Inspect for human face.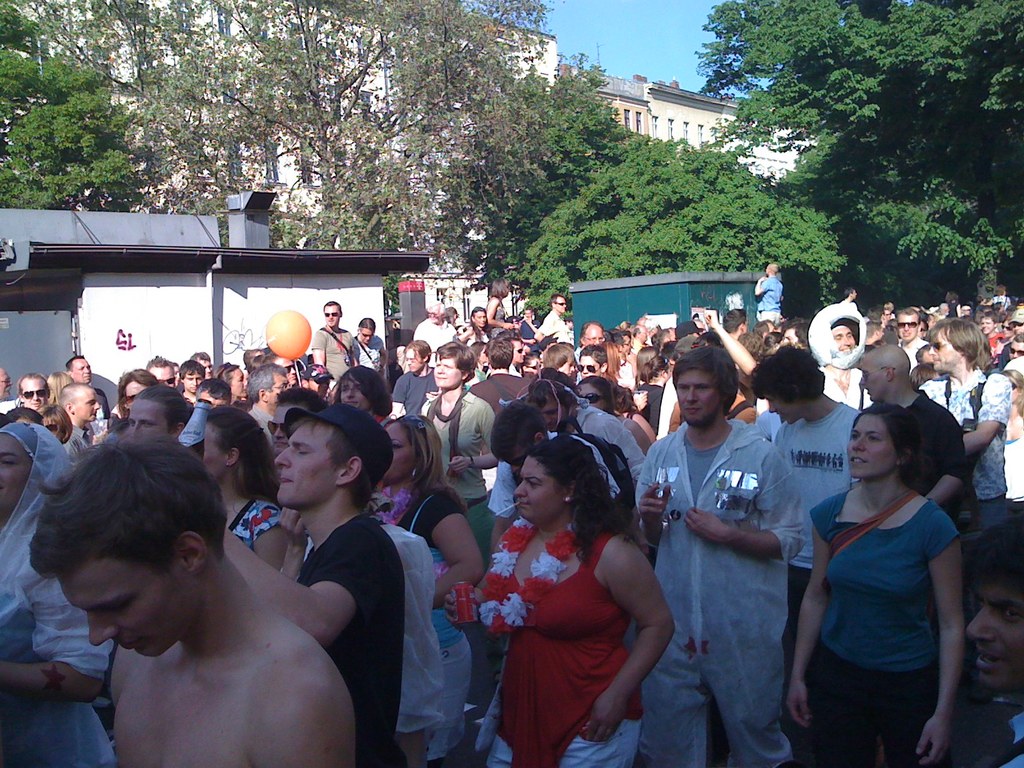
Inspection: <bbox>431, 355, 461, 388</bbox>.
